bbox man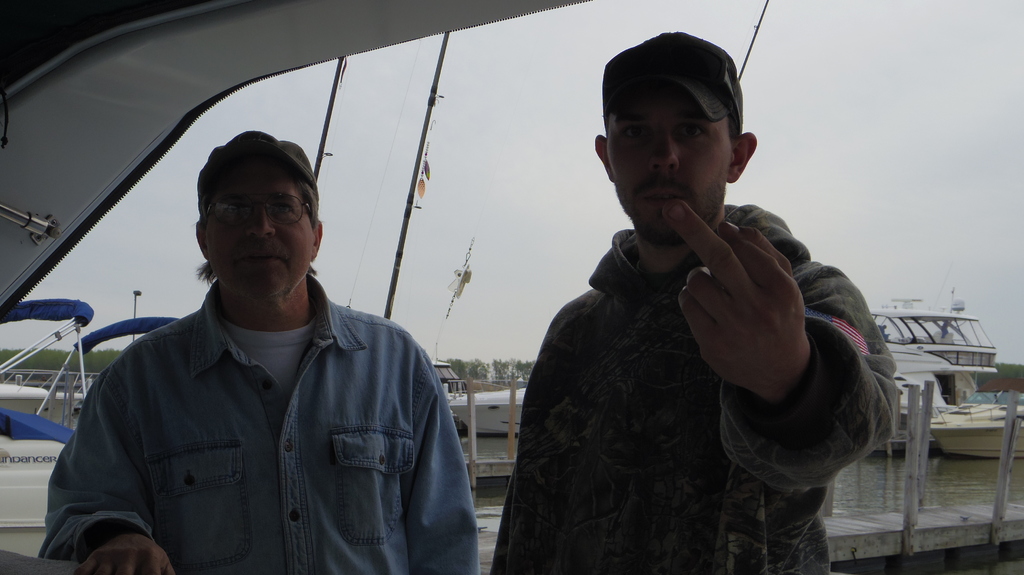
(left=63, top=127, right=467, bottom=561)
